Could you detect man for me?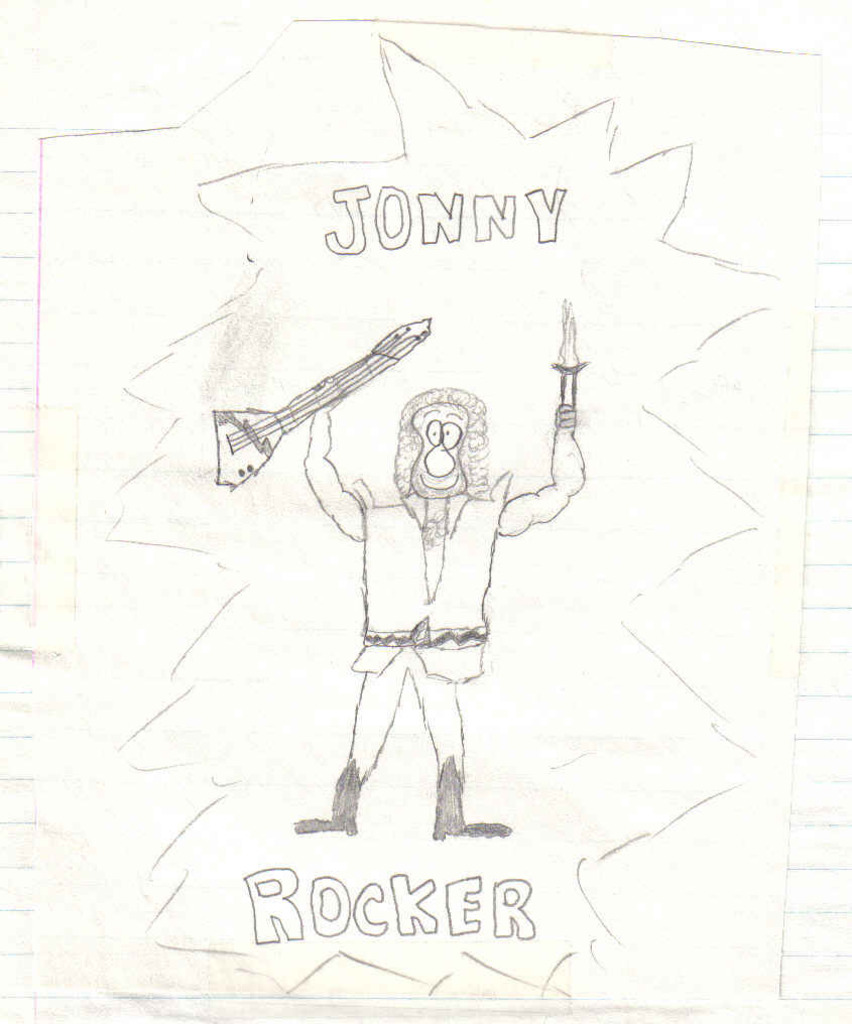
Detection result: [left=301, top=302, right=583, bottom=853].
